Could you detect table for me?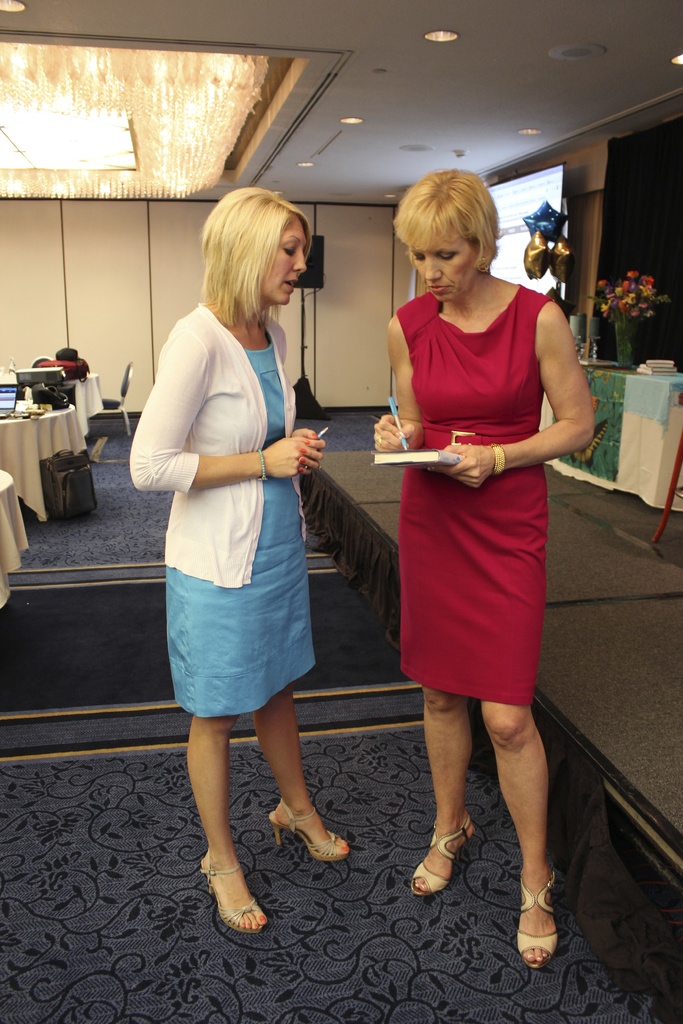
Detection result: 64/376/106/455.
